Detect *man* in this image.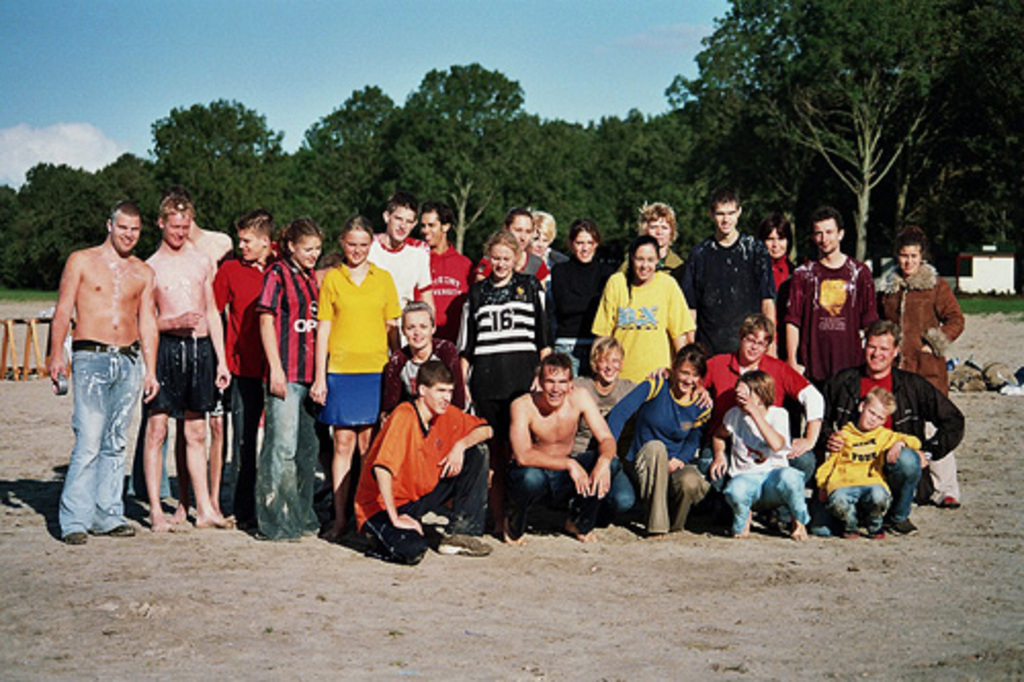
Detection: 211 215 295 528.
